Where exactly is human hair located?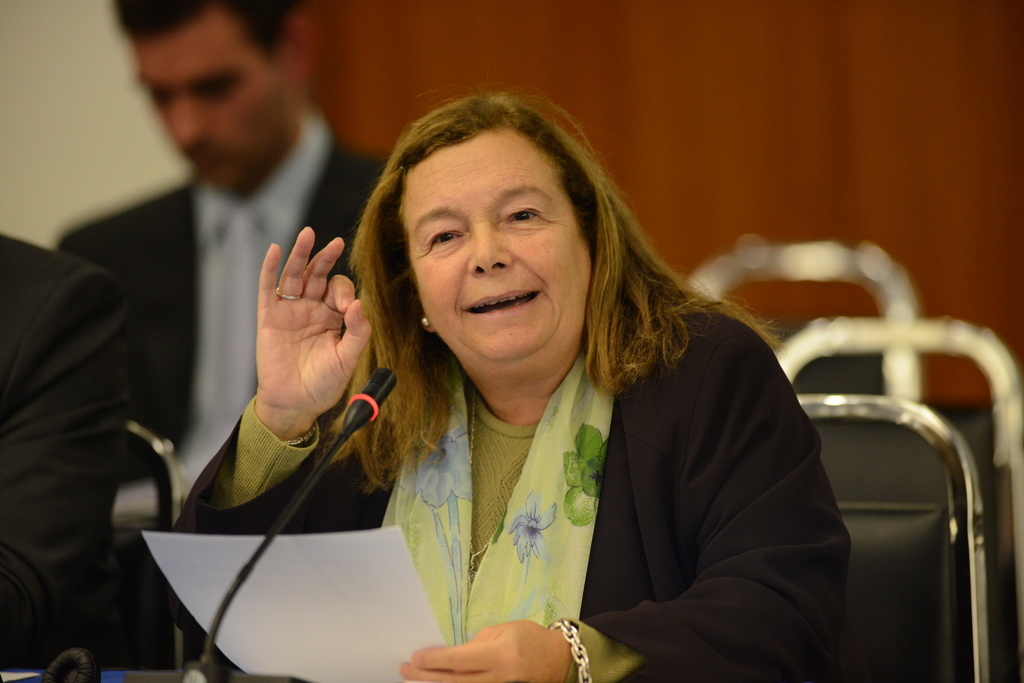
Its bounding box is <box>309,89,796,510</box>.
